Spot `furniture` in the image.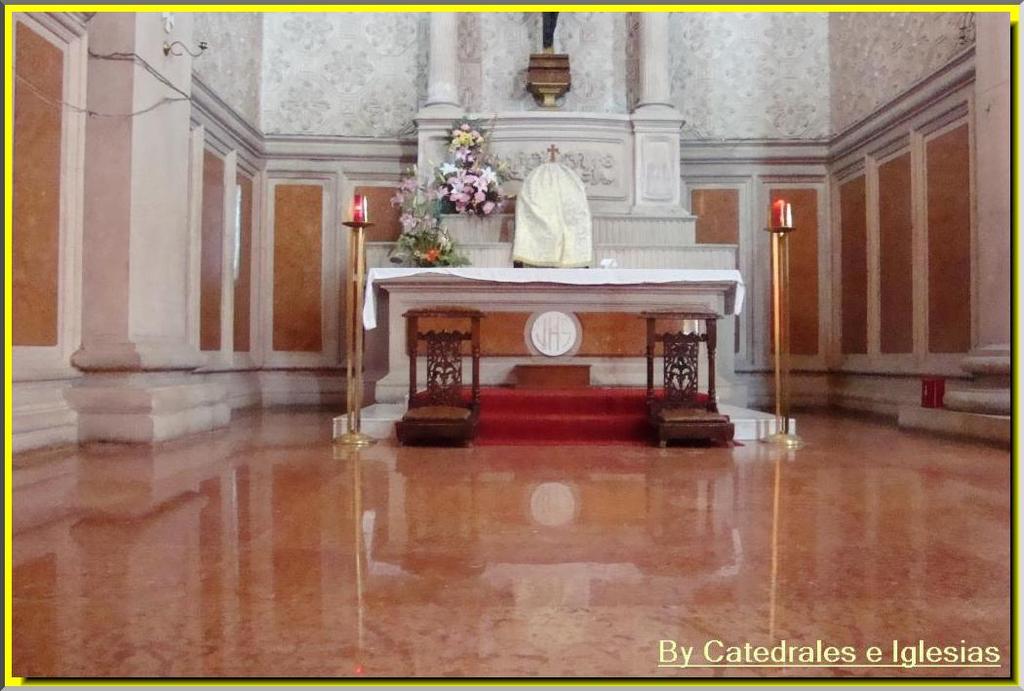
`furniture` found at Rect(640, 304, 736, 451).
